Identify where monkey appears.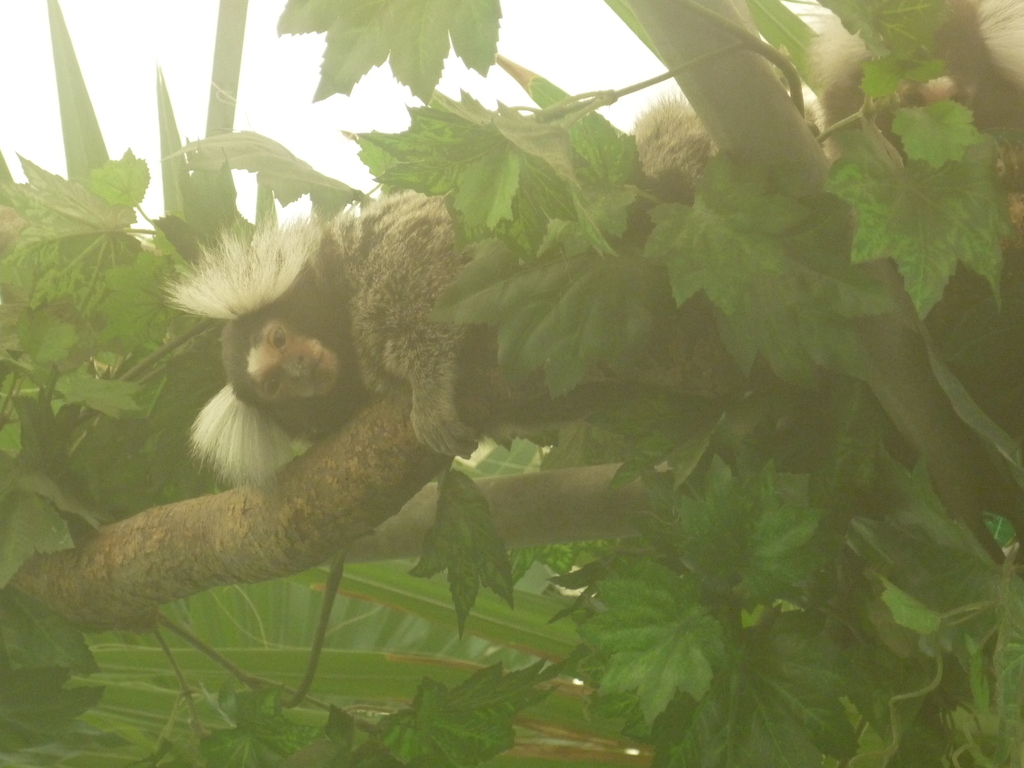
Appears at <region>804, 0, 1023, 212</region>.
